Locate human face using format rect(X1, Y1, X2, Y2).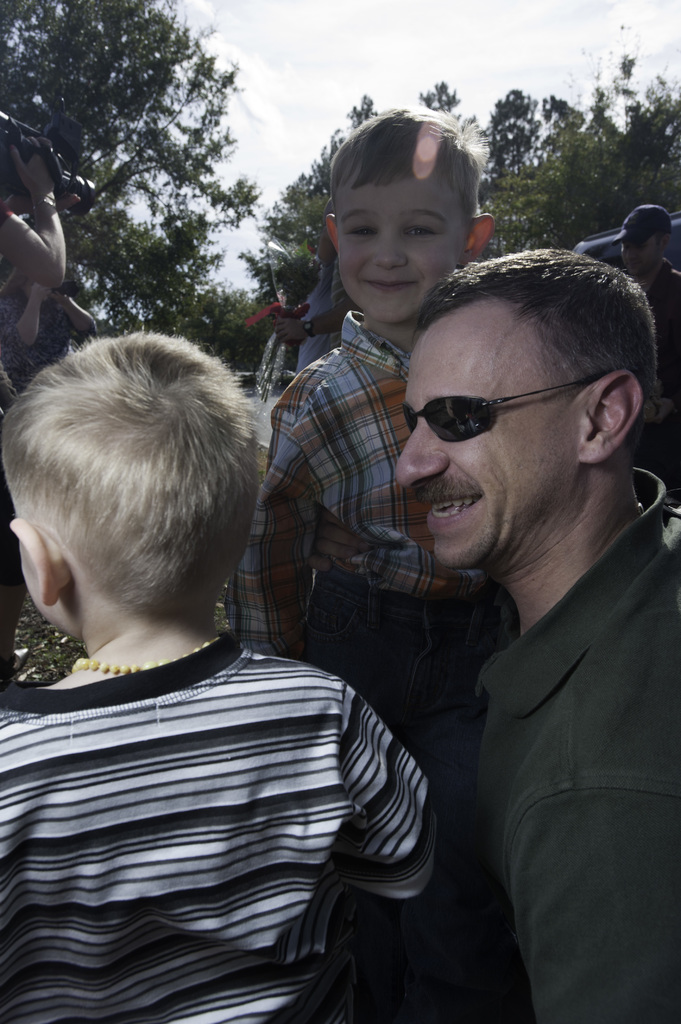
rect(332, 161, 462, 323).
